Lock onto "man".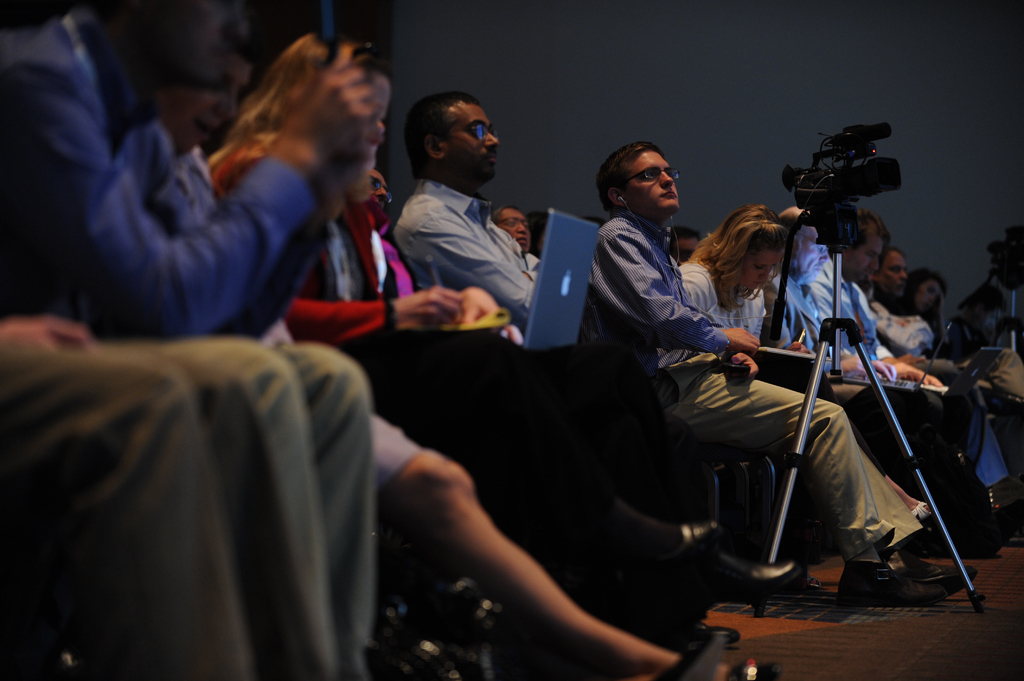
Locked: 394 92 814 608.
